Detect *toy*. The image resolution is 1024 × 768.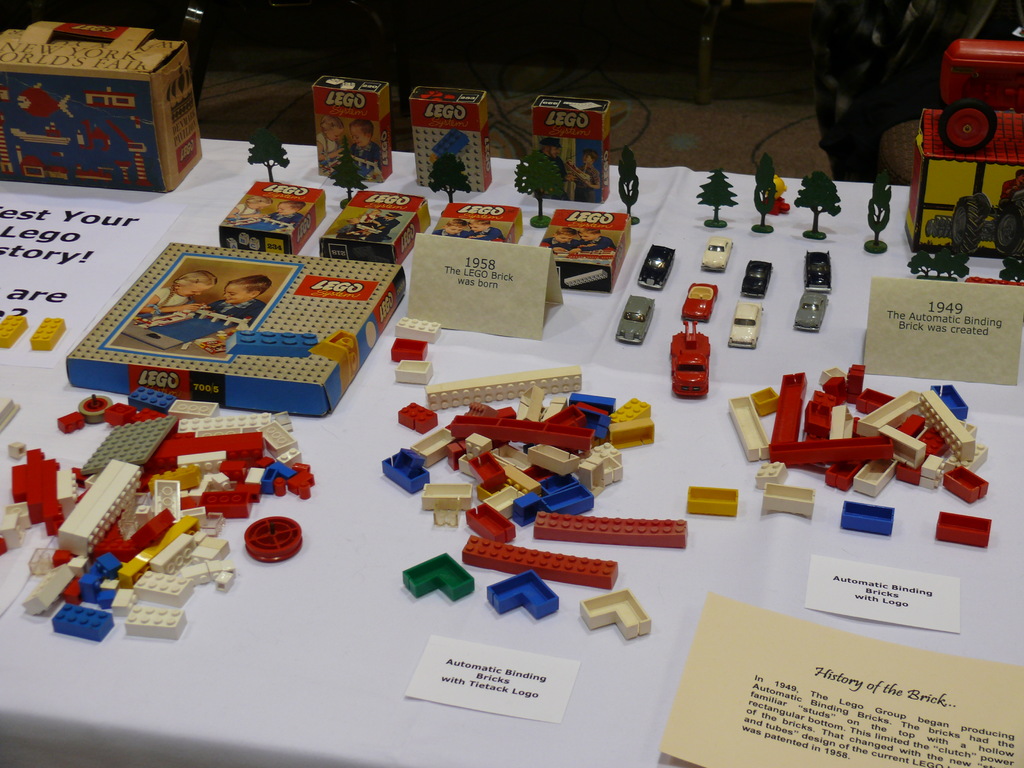
crop(758, 482, 815, 523).
